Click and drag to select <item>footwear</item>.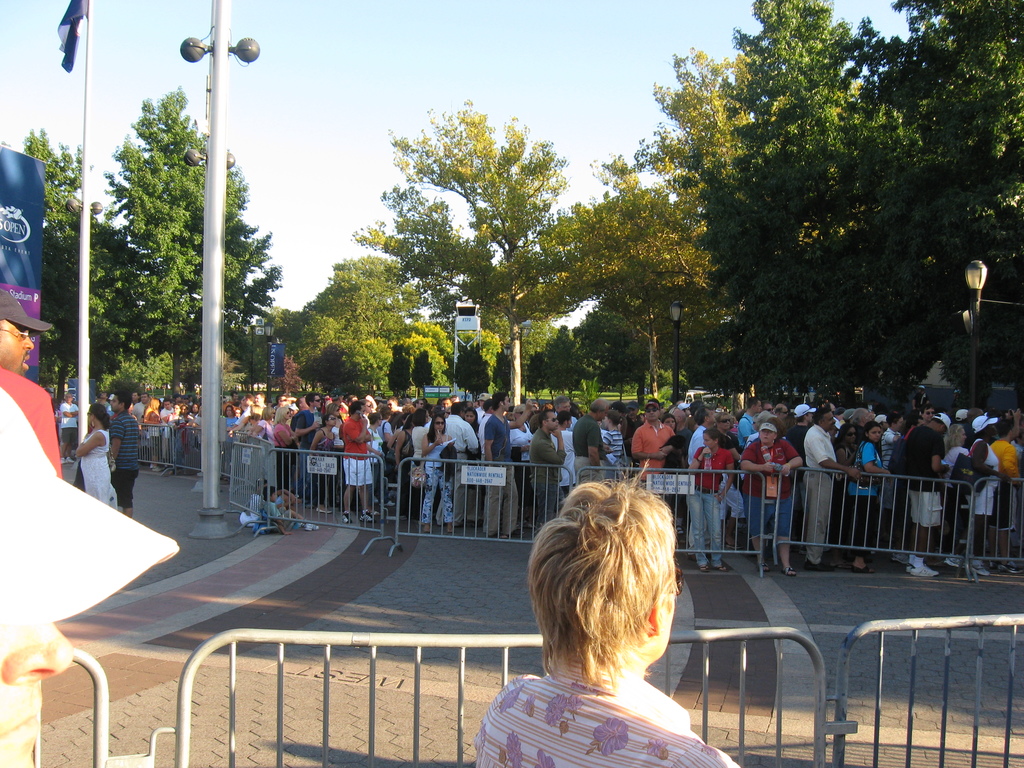
Selection: l=316, t=506, r=332, b=514.
